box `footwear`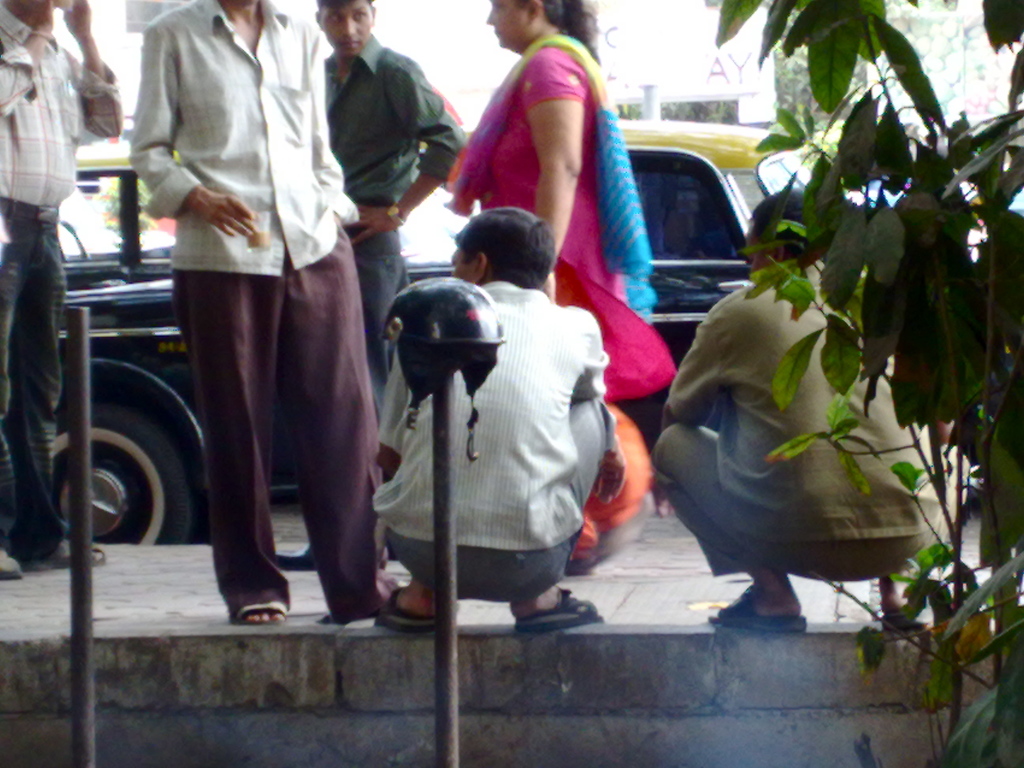
[left=515, top=580, right=601, bottom=635]
